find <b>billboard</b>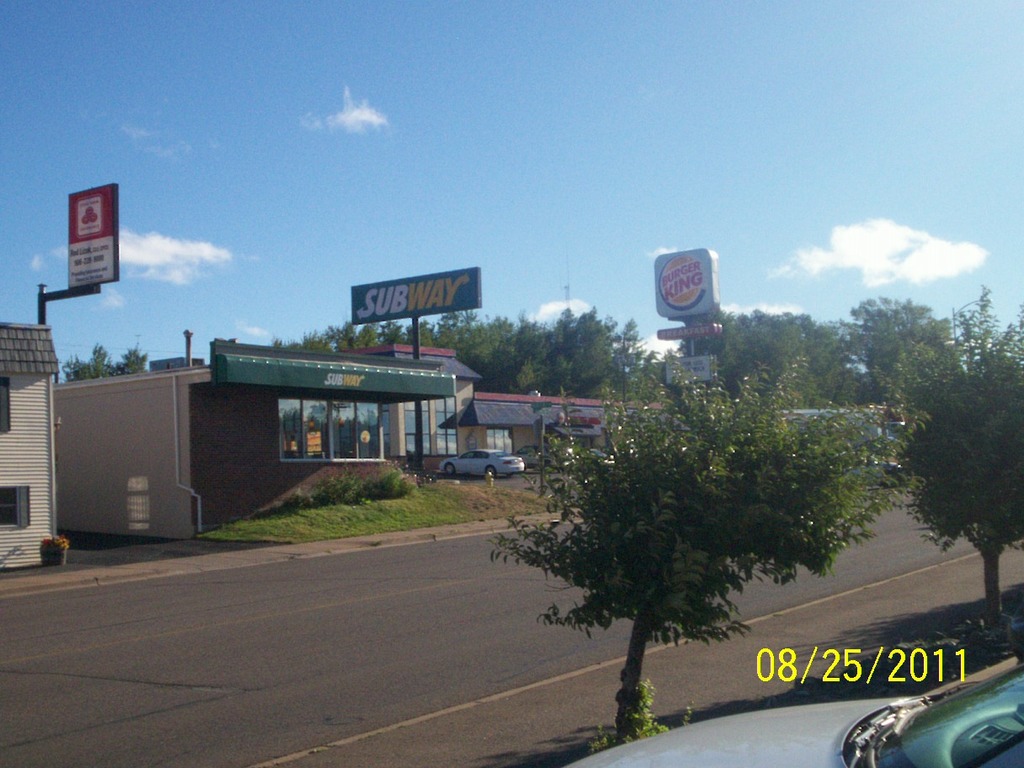
356:272:477:321
